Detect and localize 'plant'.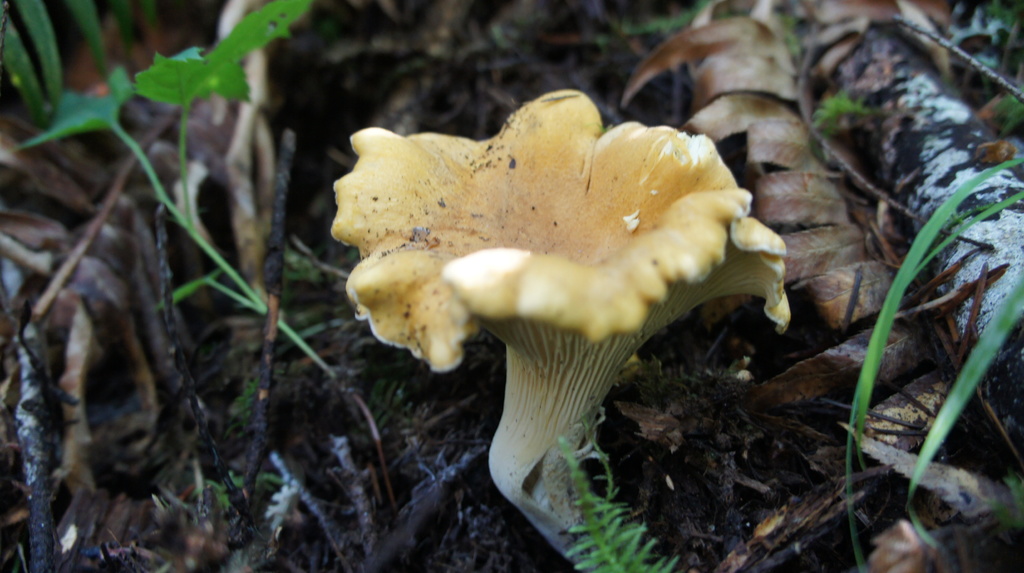
Localized at 330:90:789:572.
